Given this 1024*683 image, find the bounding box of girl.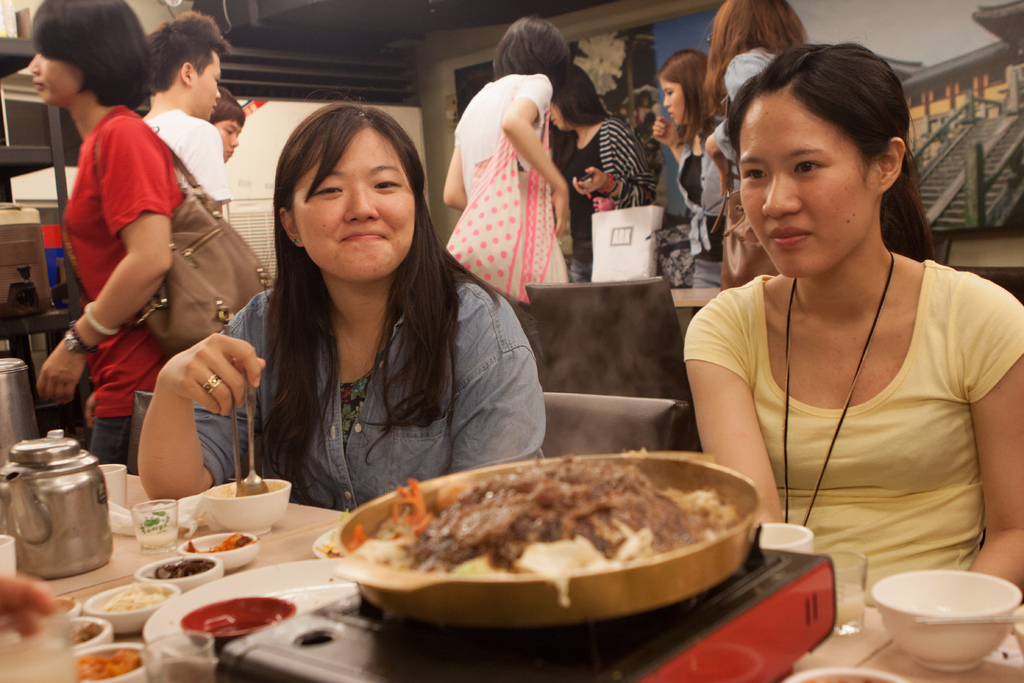
(546, 65, 645, 281).
